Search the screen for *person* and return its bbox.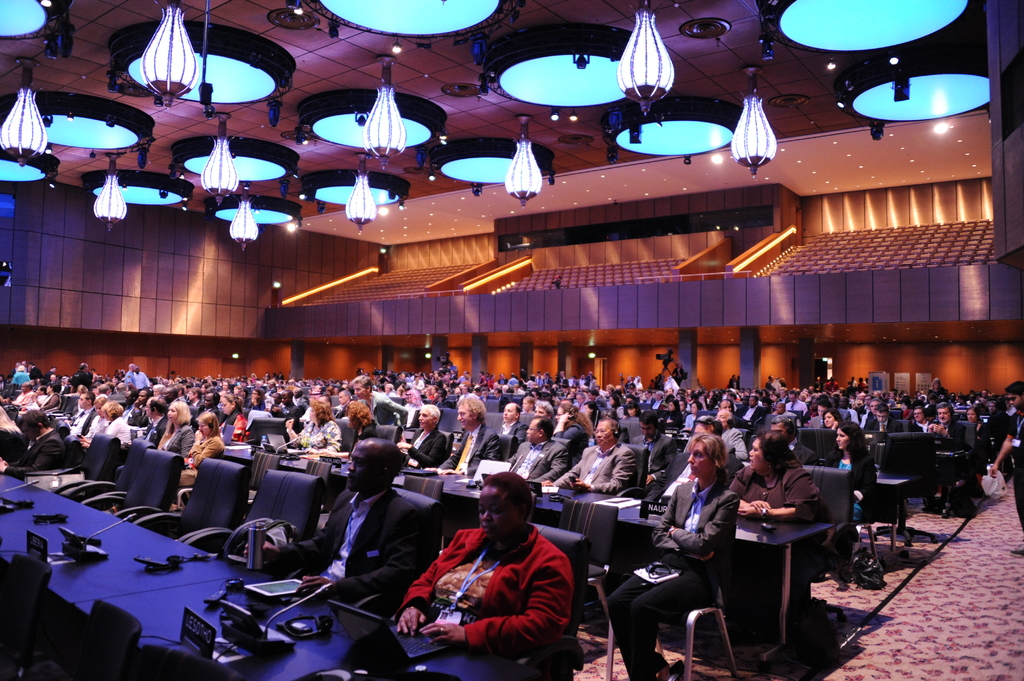
Found: 681/401/688/415.
